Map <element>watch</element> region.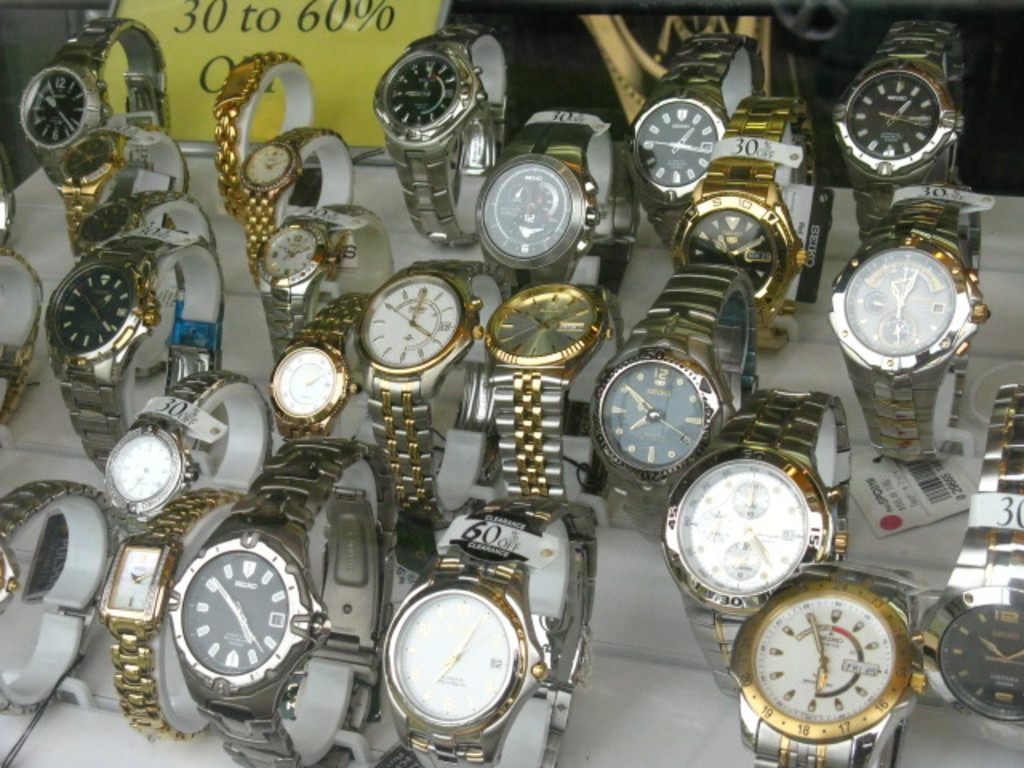
Mapped to 624/26/752/253.
